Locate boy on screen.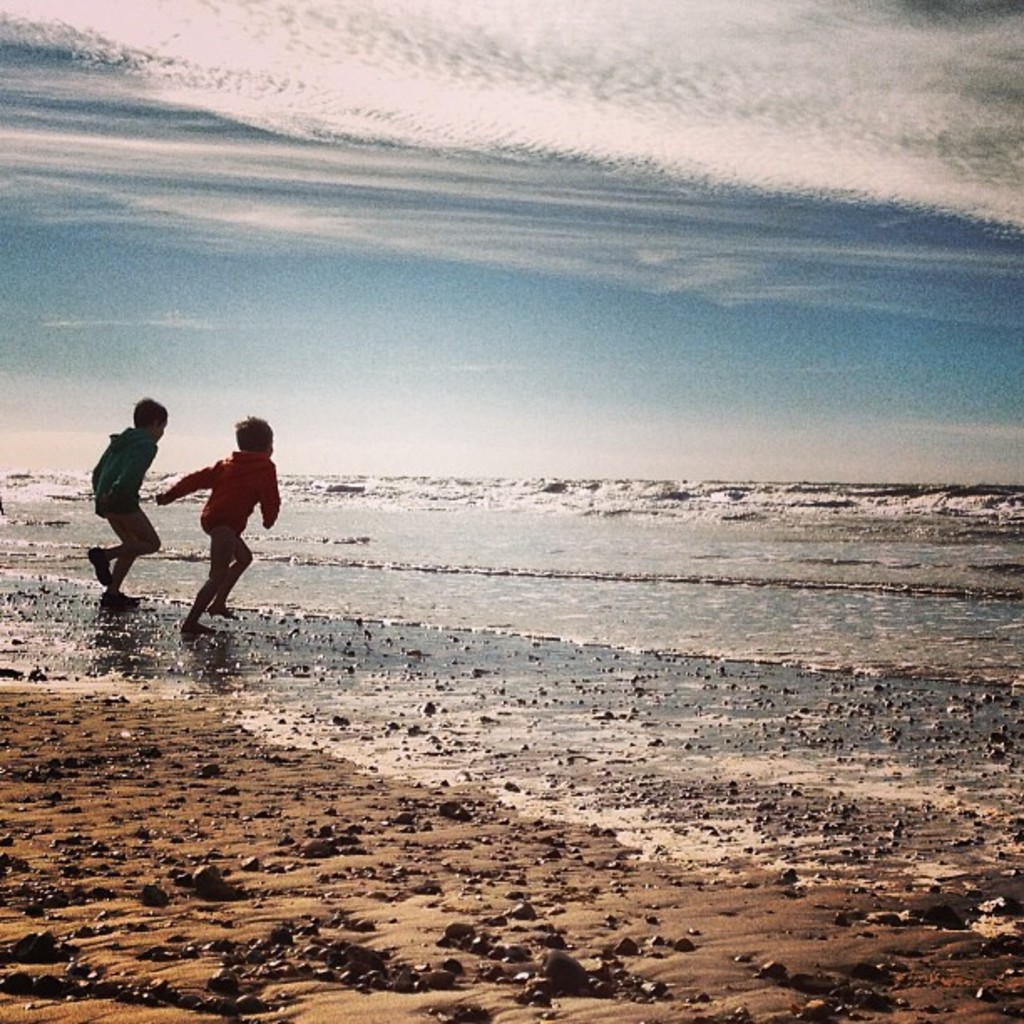
On screen at pyautogui.locateOnScreen(85, 400, 166, 606).
